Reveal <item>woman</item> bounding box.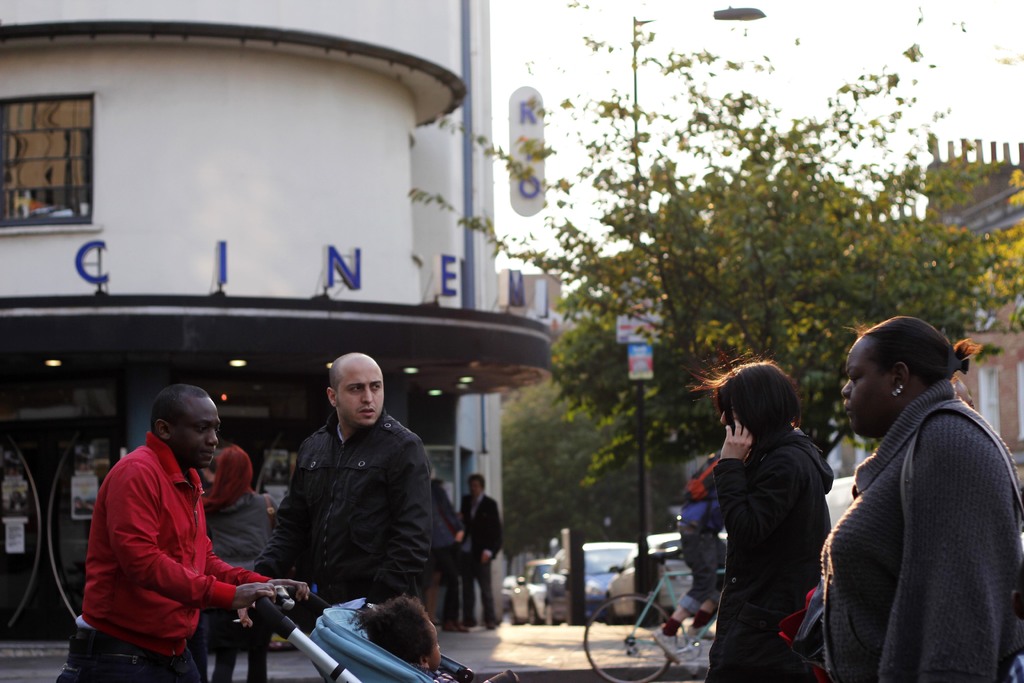
Revealed: {"left": 685, "top": 344, "right": 854, "bottom": 678}.
